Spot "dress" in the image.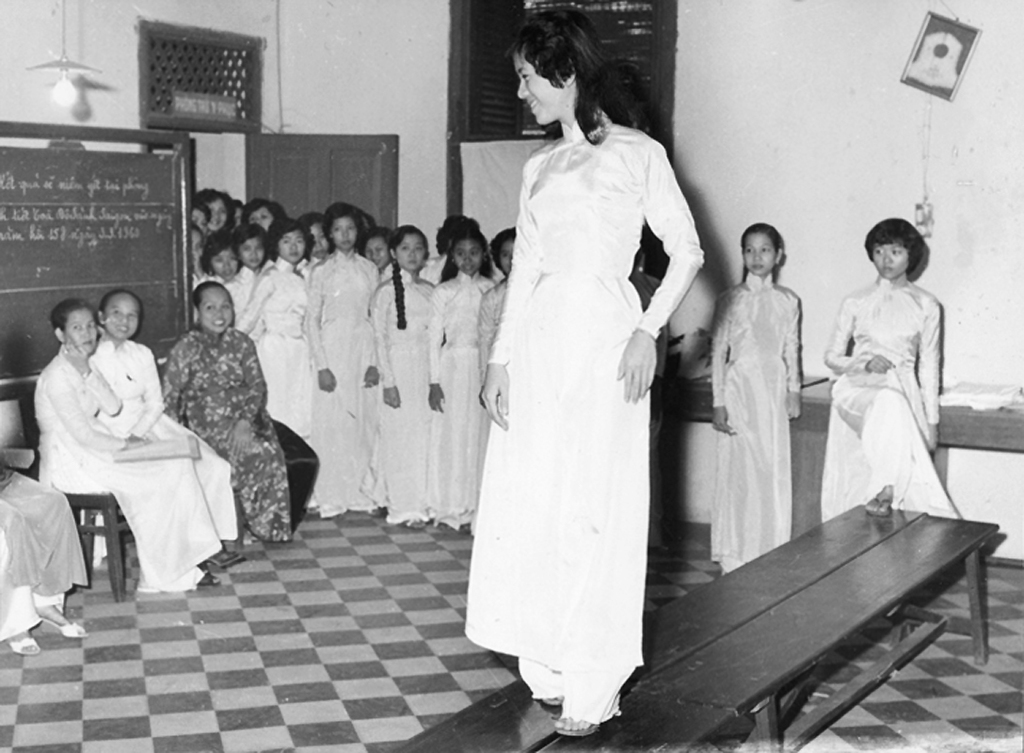
"dress" found at box=[473, 84, 696, 694].
